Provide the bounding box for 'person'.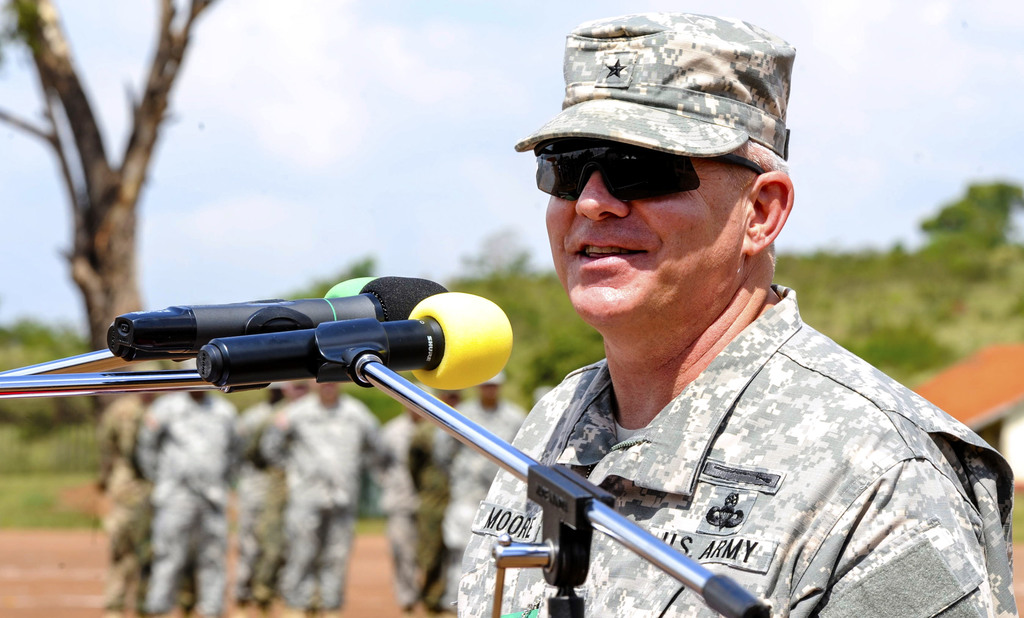
rect(440, 378, 520, 568).
